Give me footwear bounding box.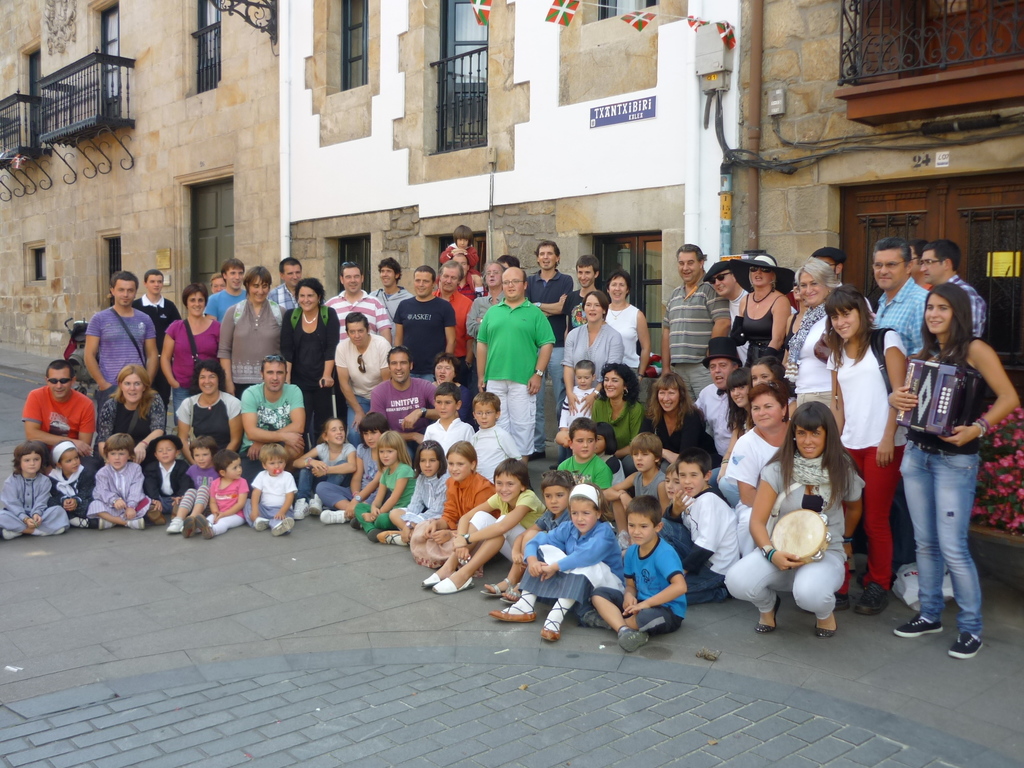
pyautogui.locateOnScreen(128, 521, 150, 531).
